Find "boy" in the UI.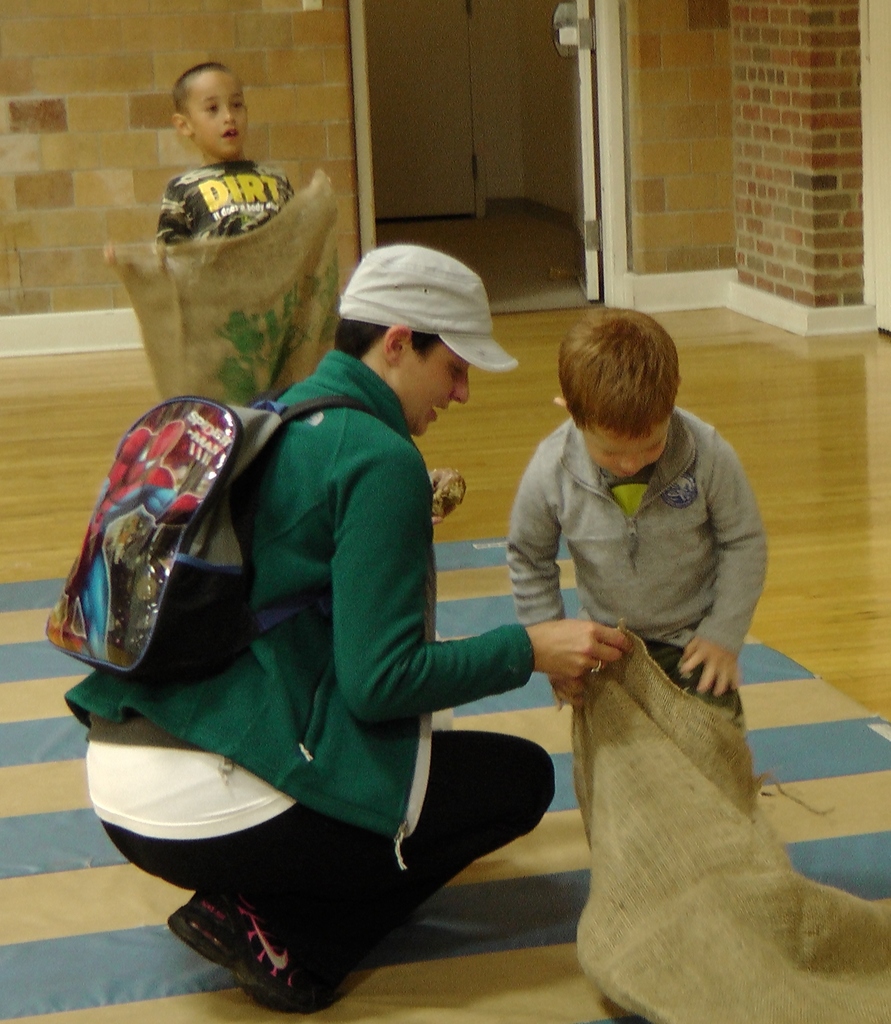
UI element at {"x1": 495, "y1": 300, "x2": 769, "y2": 729}.
